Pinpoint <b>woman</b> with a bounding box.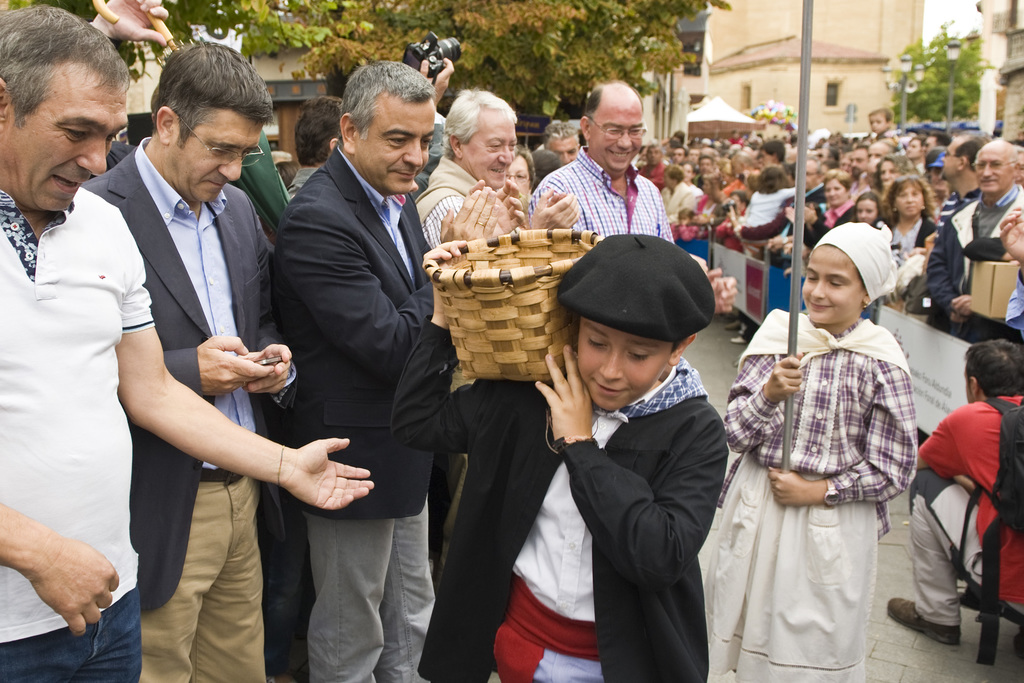
x1=887 y1=172 x2=957 y2=308.
